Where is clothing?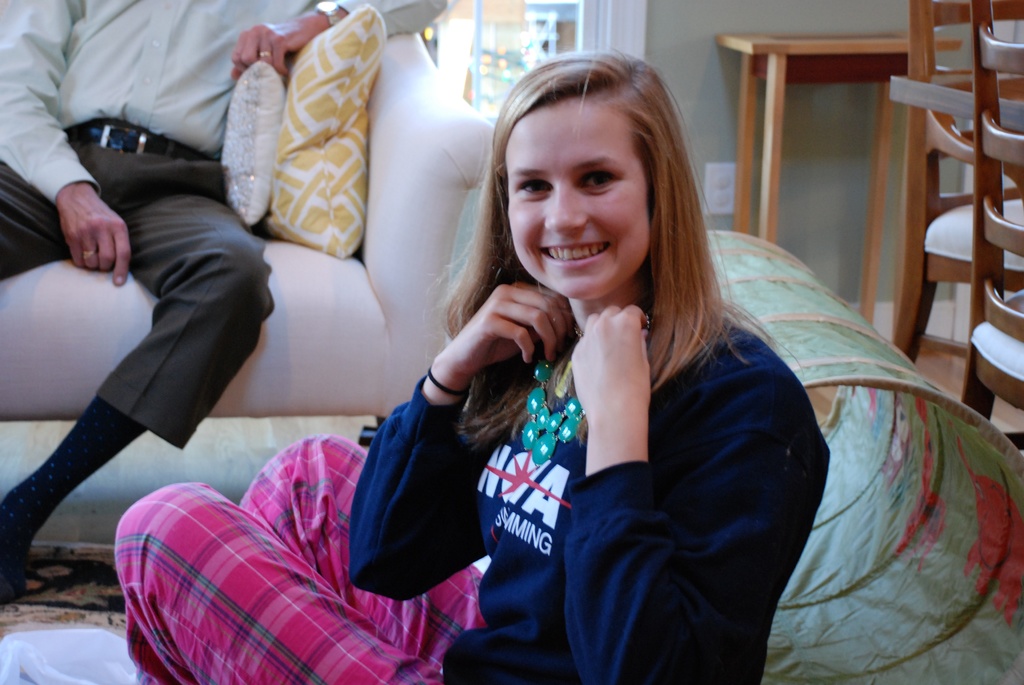
[left=112, top=281, right=831, bottom=684].
